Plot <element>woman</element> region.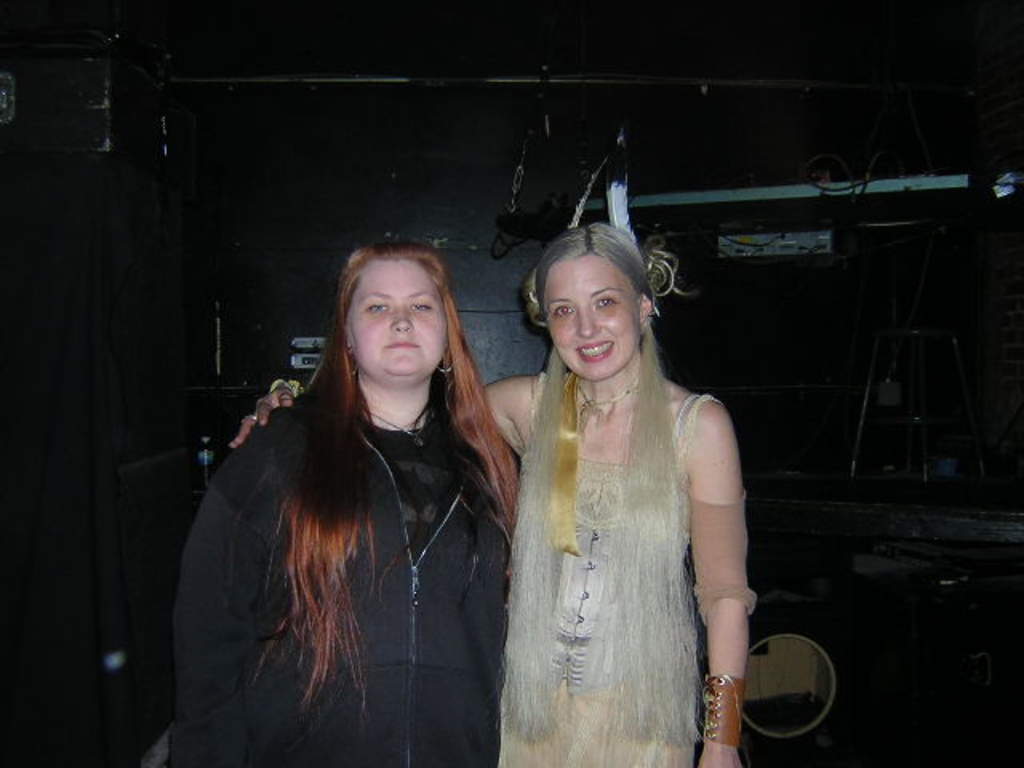
Plotted at l=165, t=234, r=565, b=766.
